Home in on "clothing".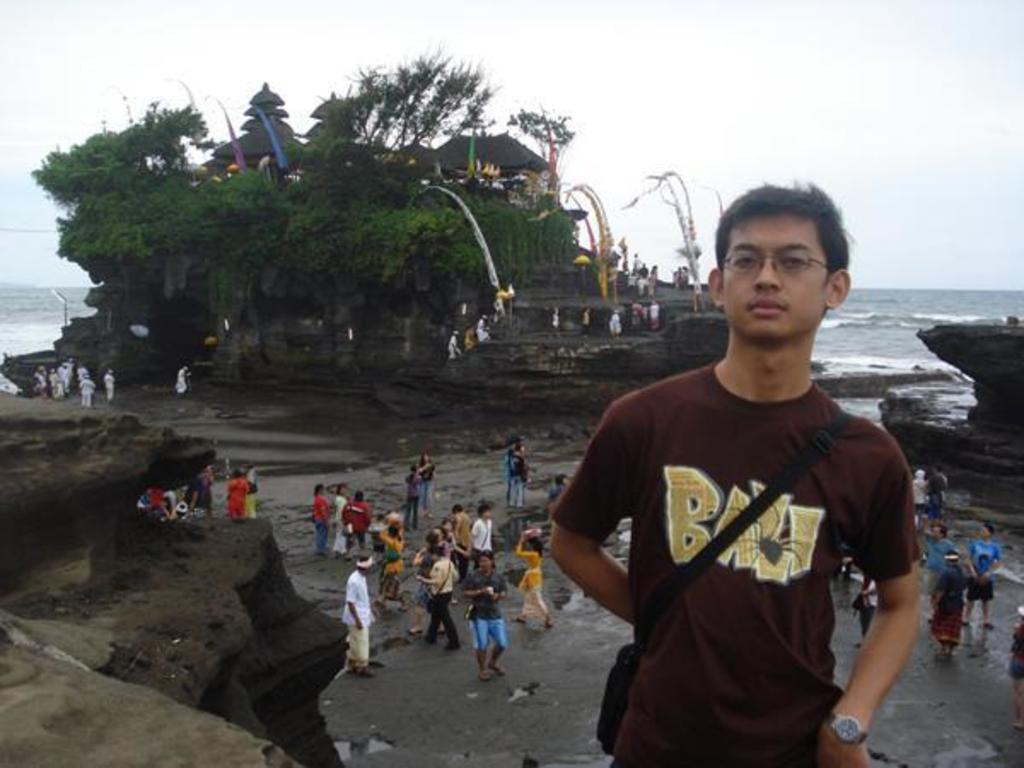
Homed in at 932/565/969/647.
